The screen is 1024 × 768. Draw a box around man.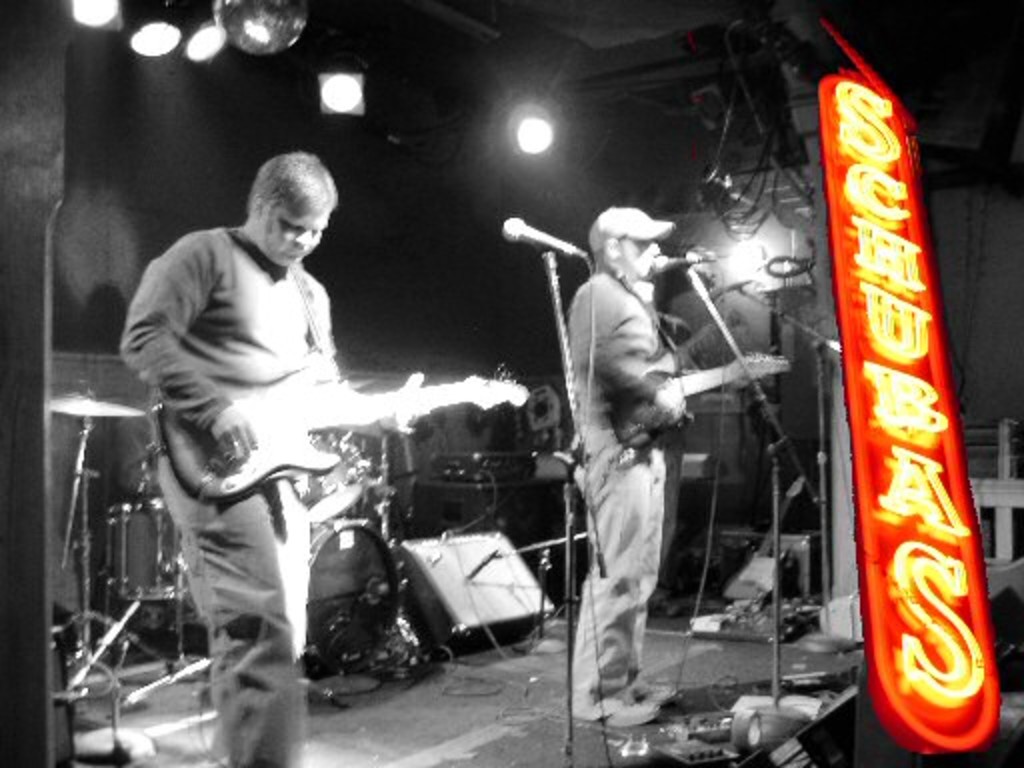
(536, 178, 756, 716).
